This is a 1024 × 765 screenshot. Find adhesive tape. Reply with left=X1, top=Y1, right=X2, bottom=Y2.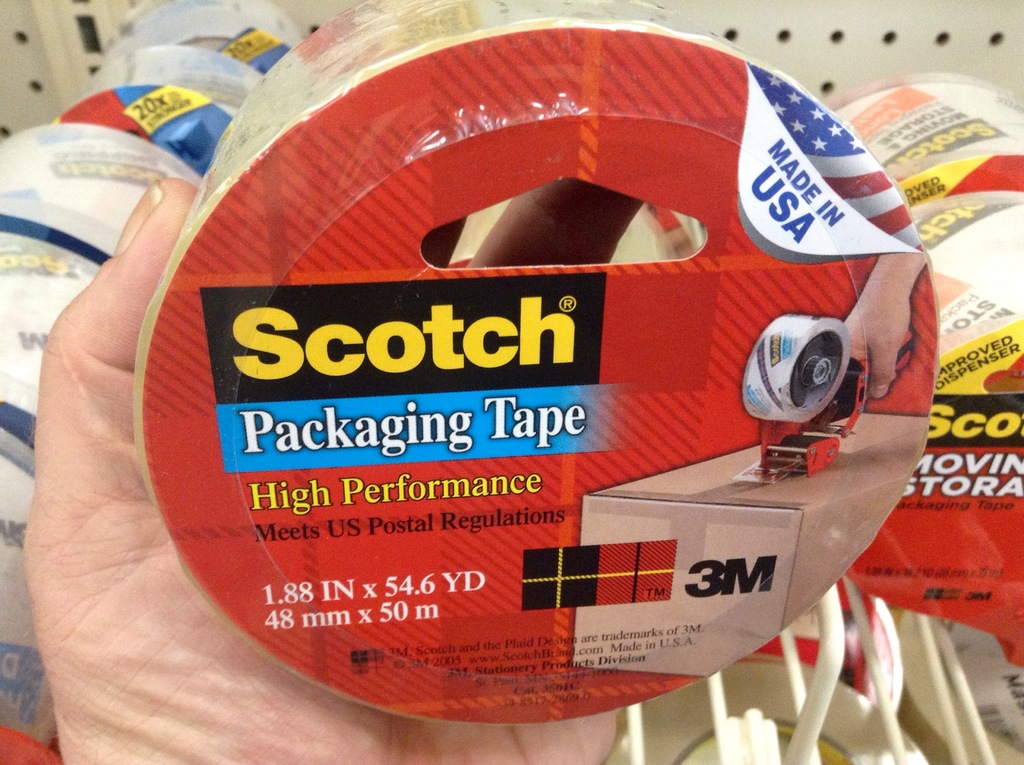
left=127, top=0, right=936, bottom=725.
